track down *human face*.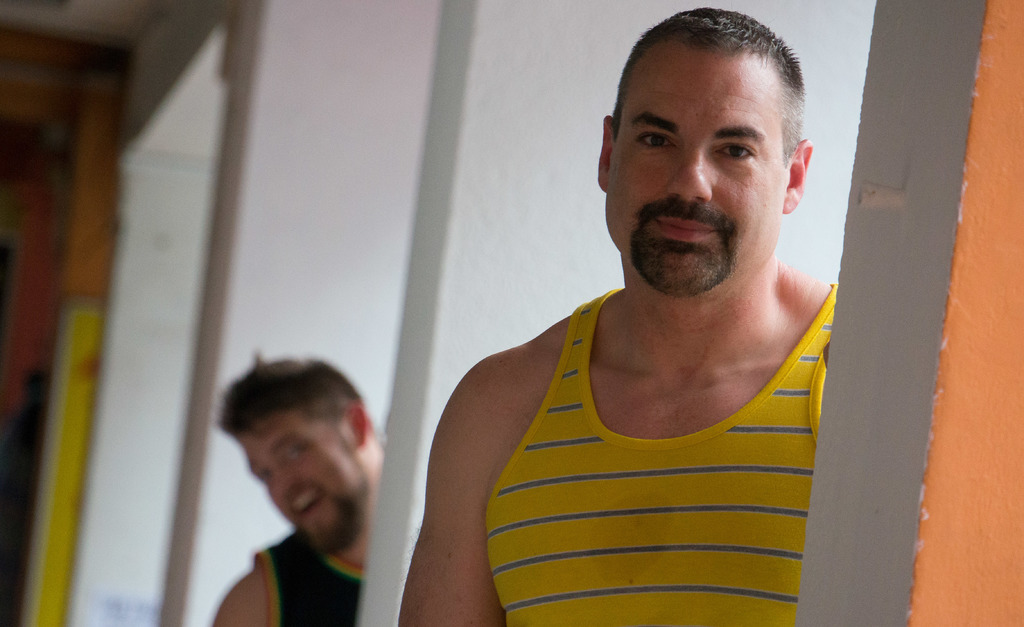
Tracked to select_region(231, 421, 366, 552).
